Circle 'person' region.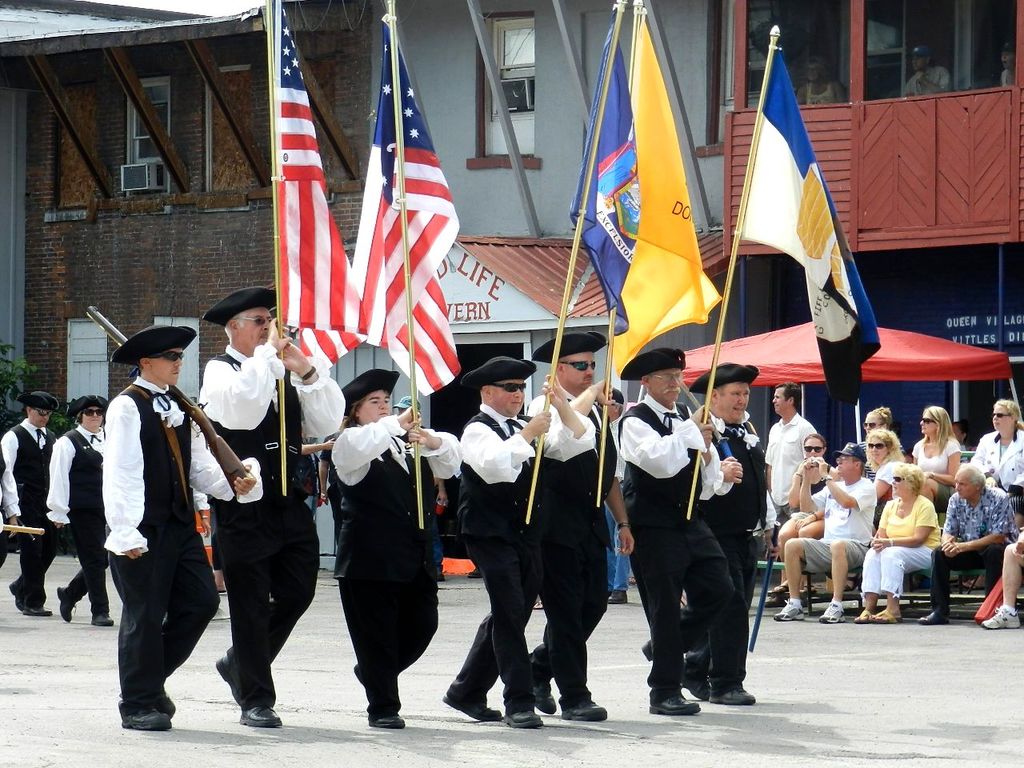
Region: (977,534,1023,631).
